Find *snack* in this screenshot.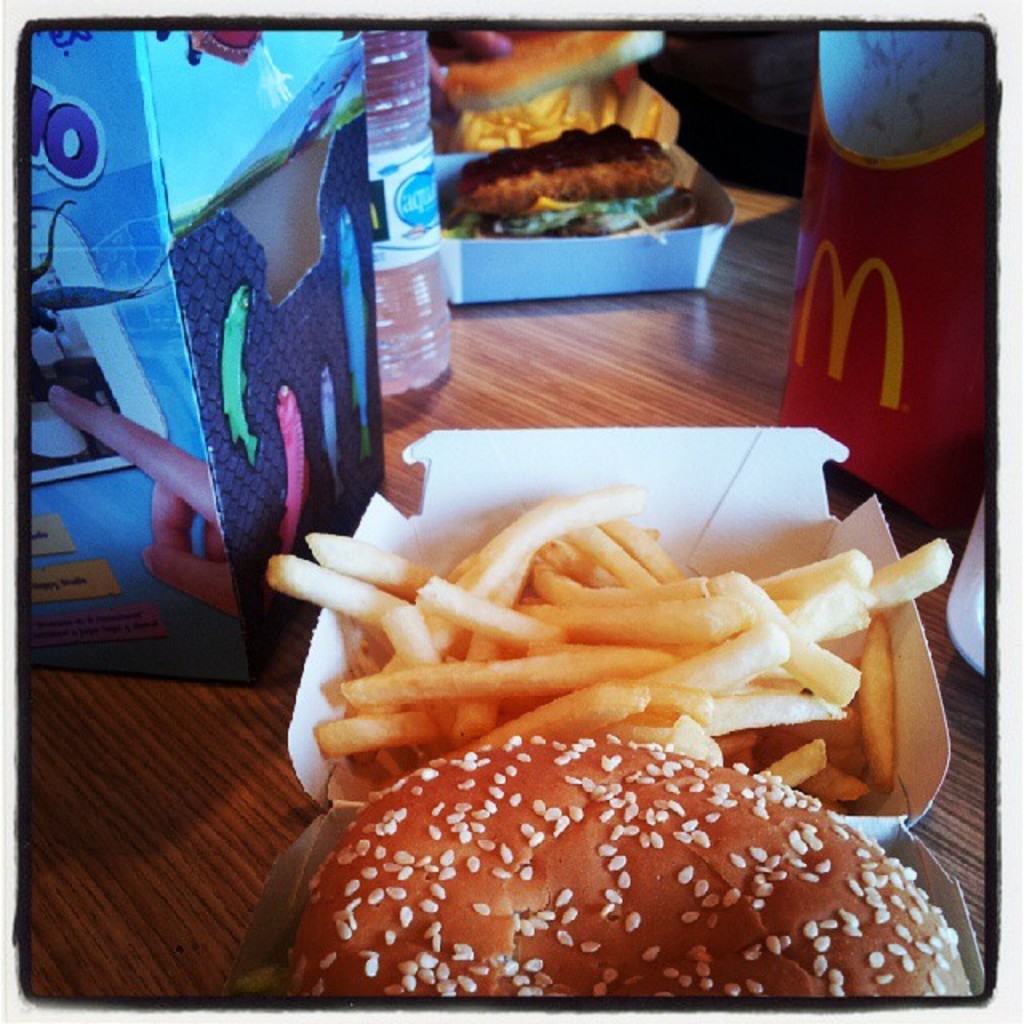
The bounding box for *snack* is 307 526 858 800.
